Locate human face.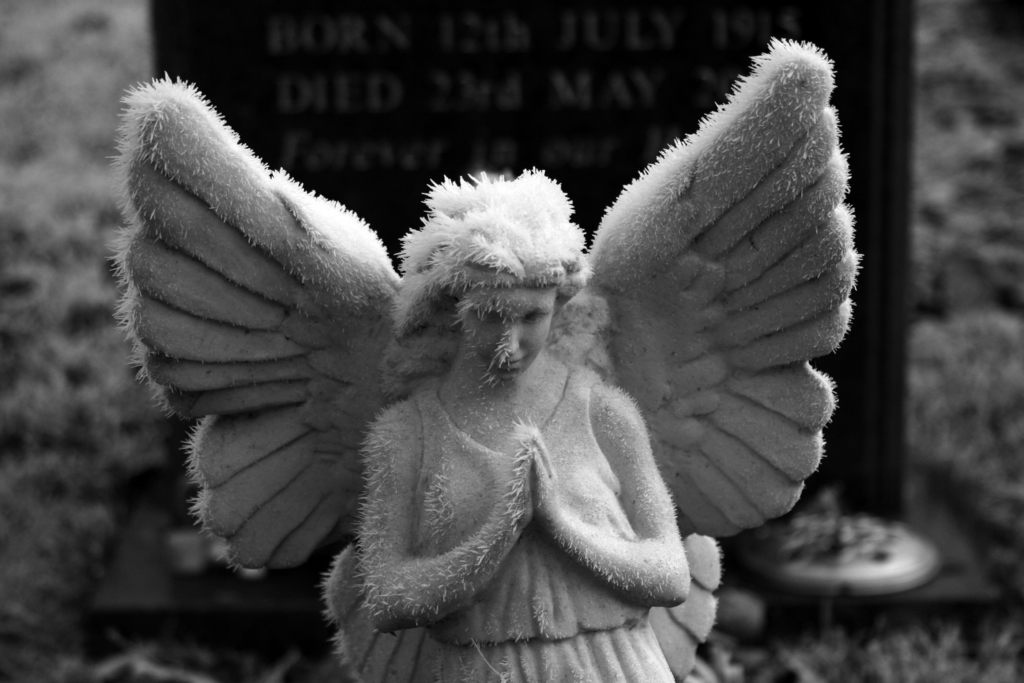
Bounding box: bbox=[458, 283, 556, 379].
